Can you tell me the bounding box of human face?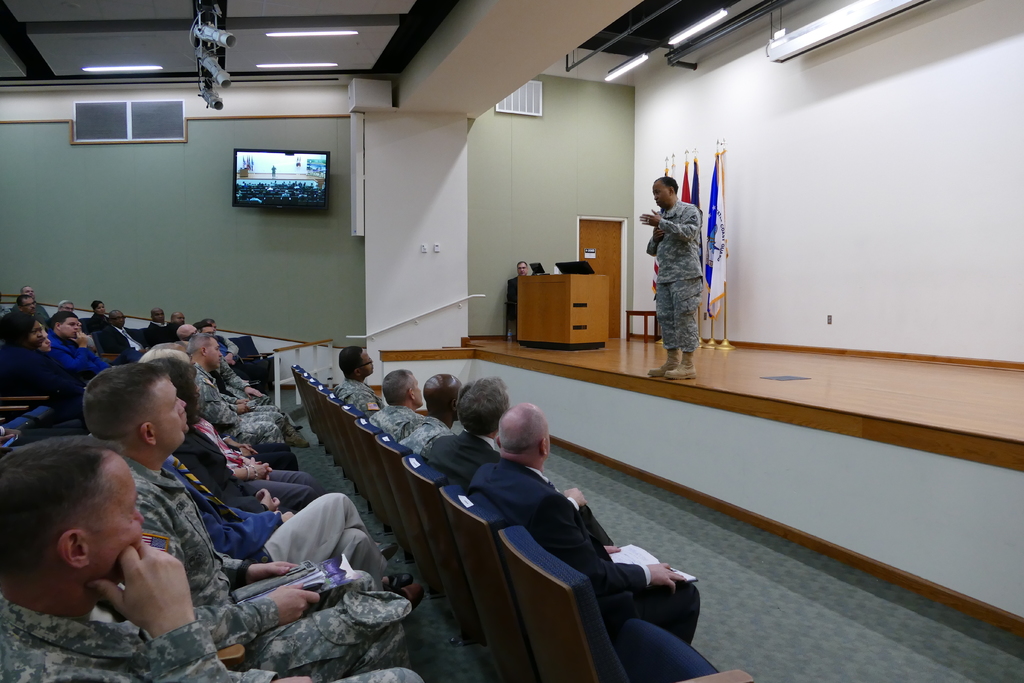
locate(207, 336, 222, 364).
